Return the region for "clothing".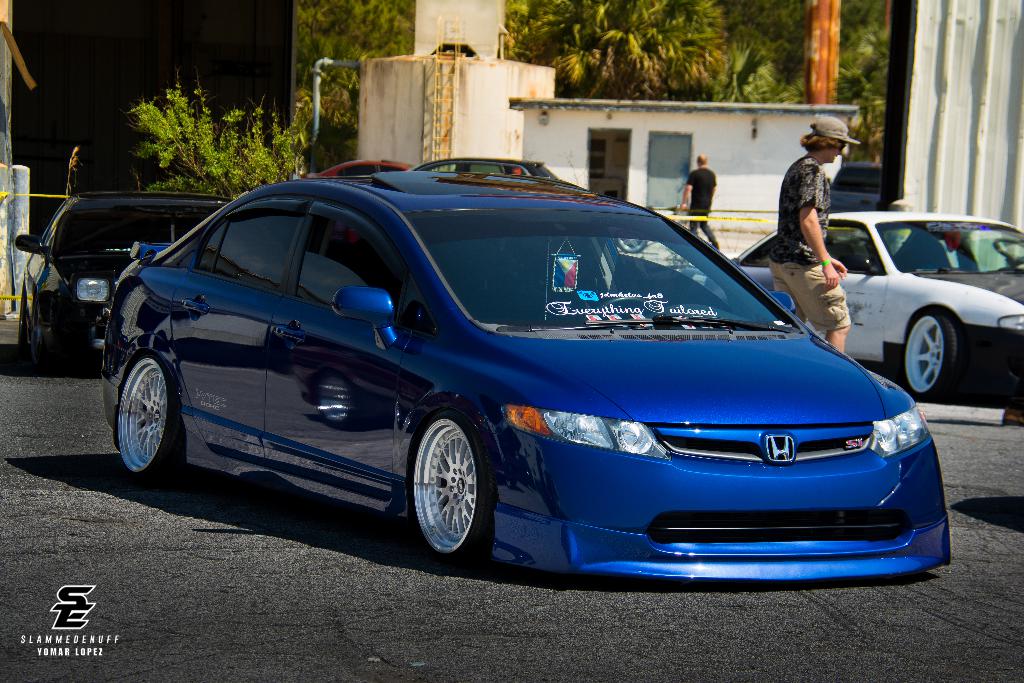
box(774, 154, 857, 329).
